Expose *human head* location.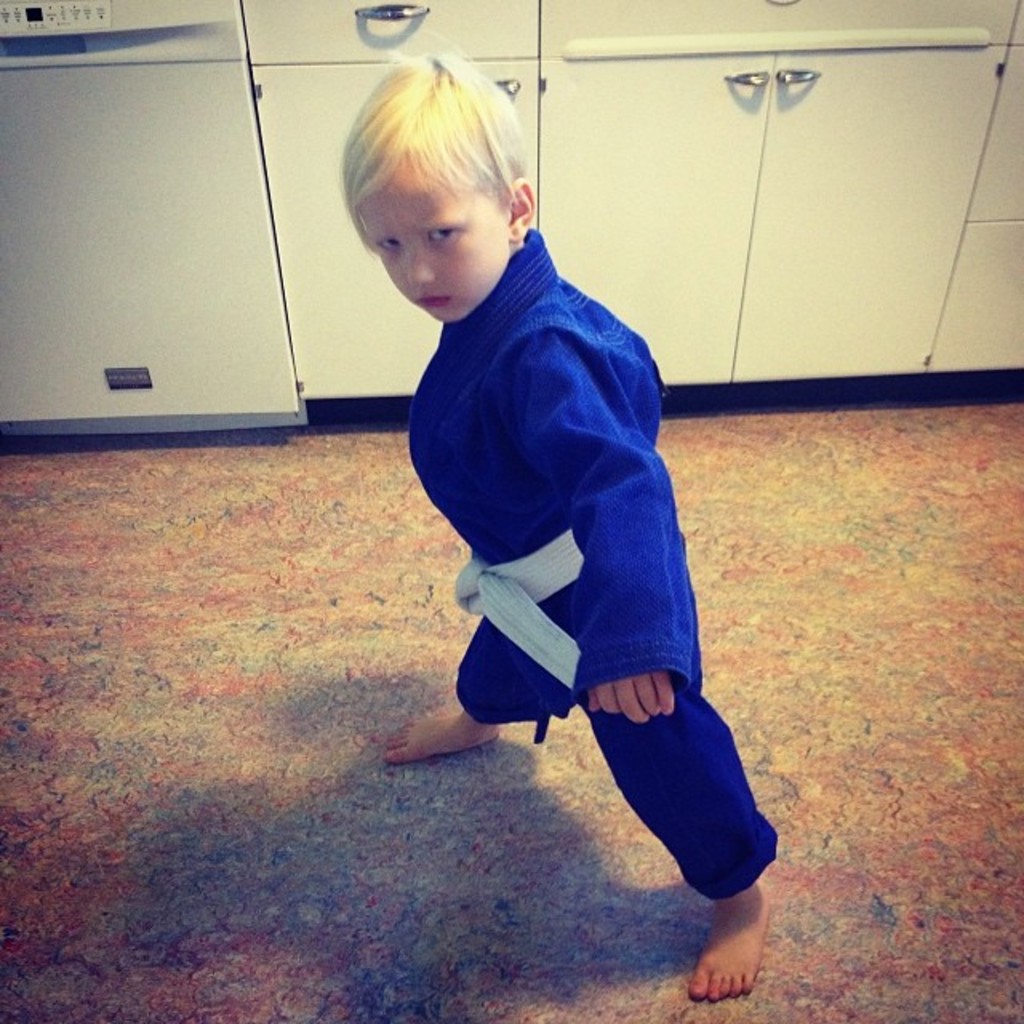
Exposed at {"left": 328, "top": 59, "right": 565, "bottom": 338}.
